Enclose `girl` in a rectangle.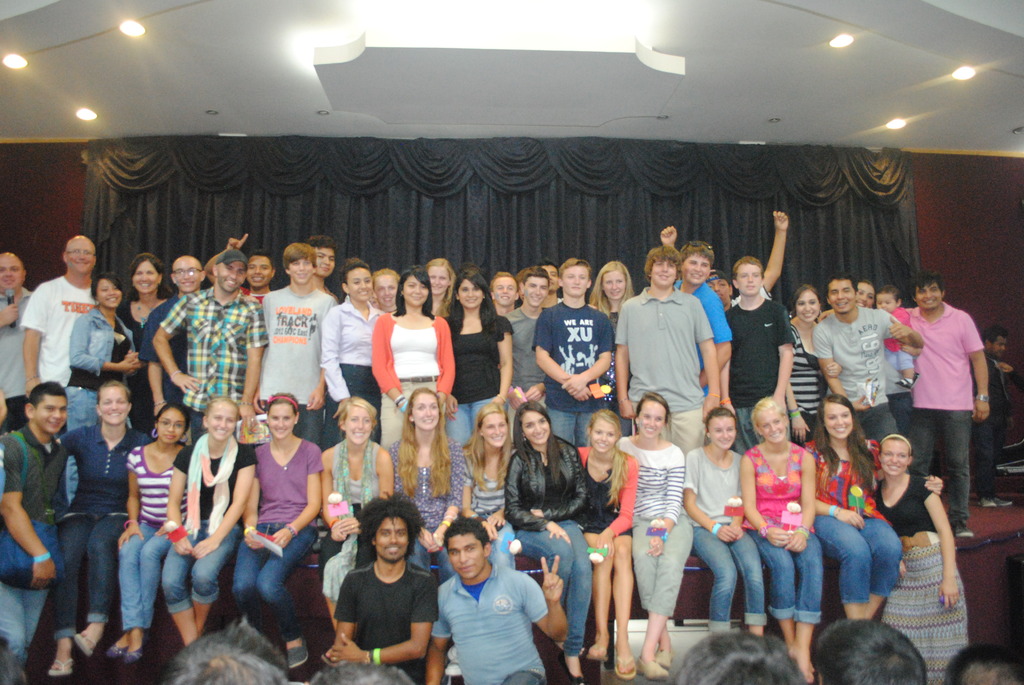
region(878, 288, 920, 388).
